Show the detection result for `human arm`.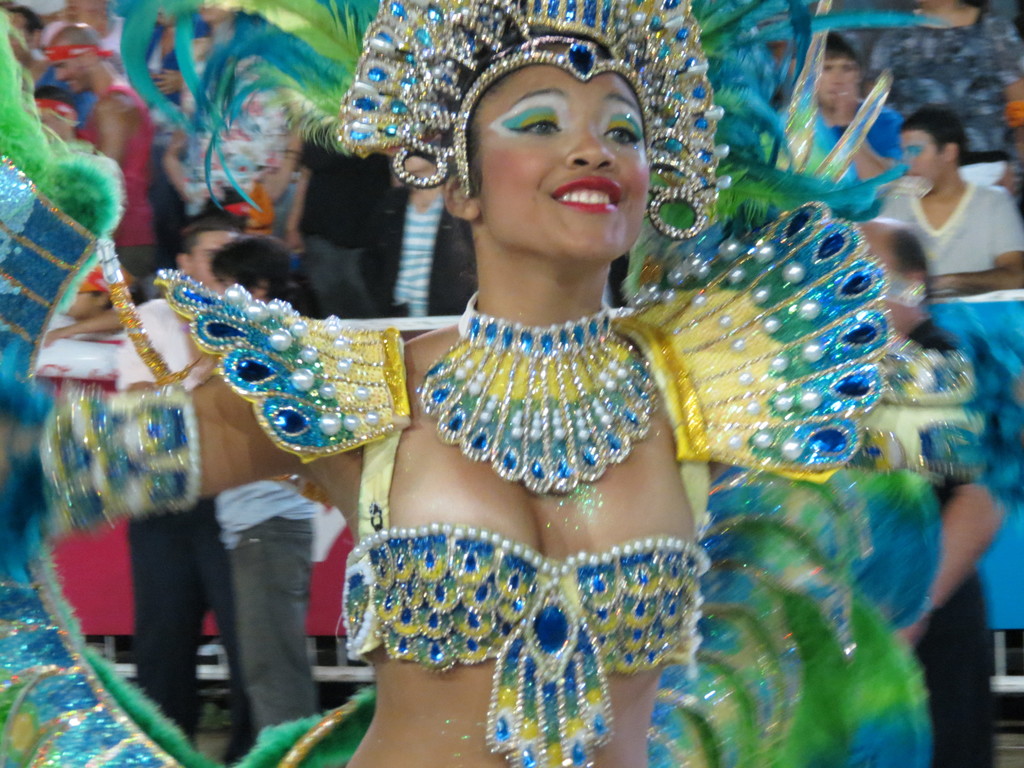
left=829, top=88, right=906, bottom=181.
